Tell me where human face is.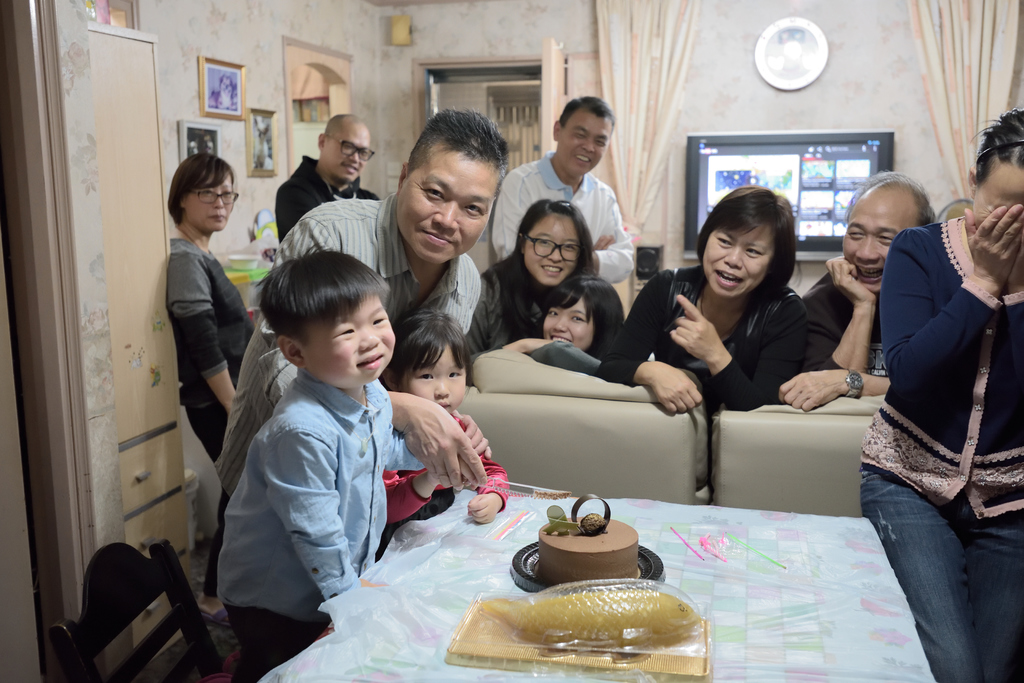
human face is at box=[324, 123, 371, 182].
